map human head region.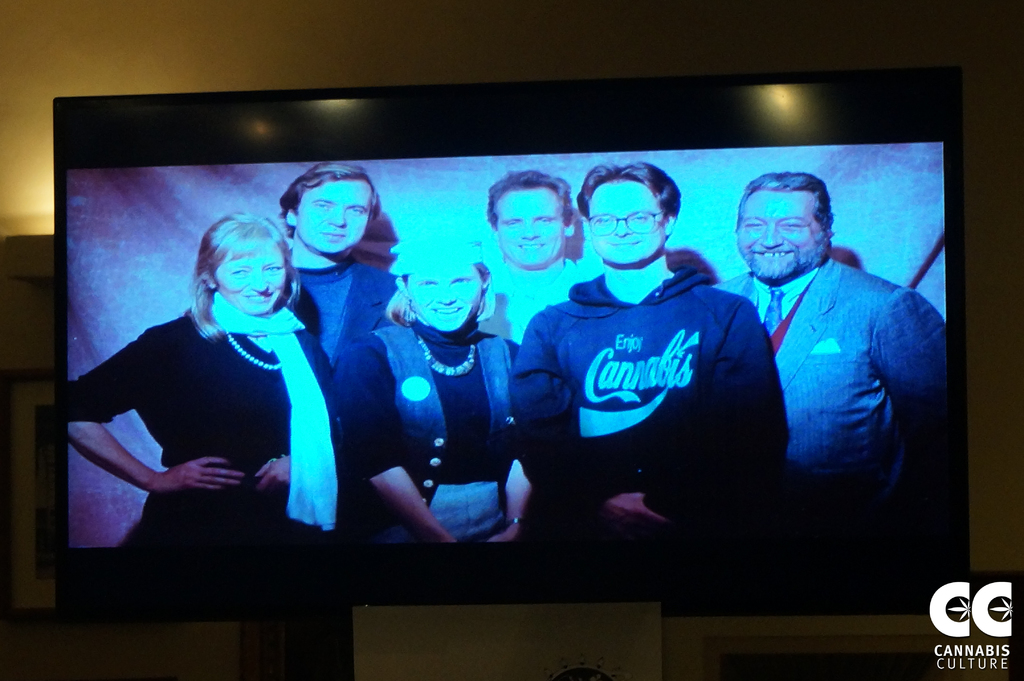
Mapped to 488, 168, 578, 265.
